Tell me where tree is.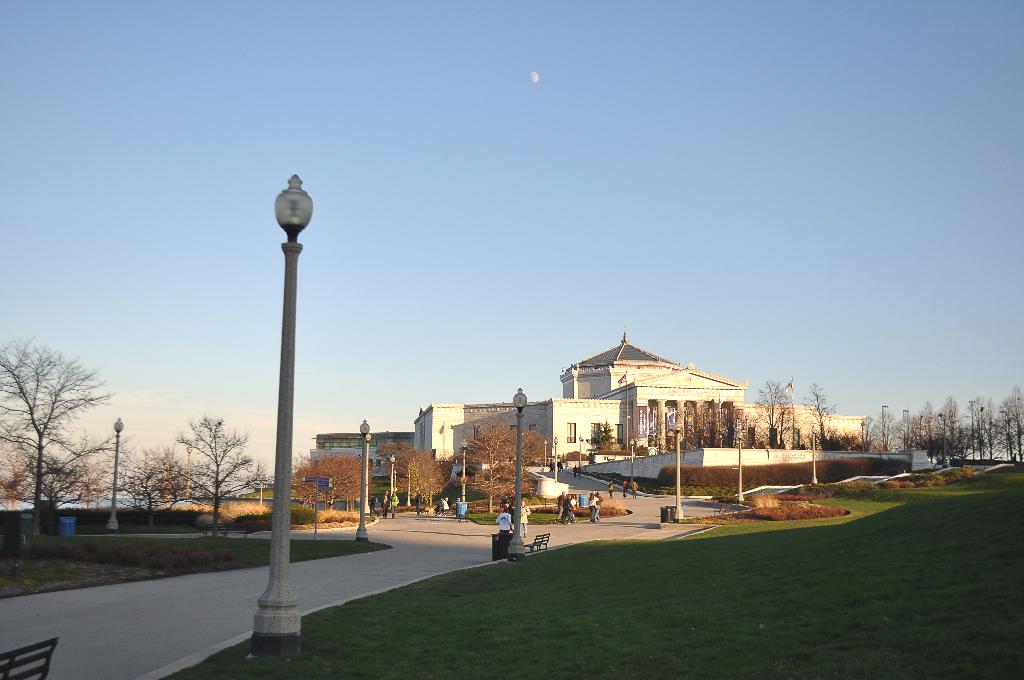
tree is at left=673, top=399, right=713, bottom=448.
